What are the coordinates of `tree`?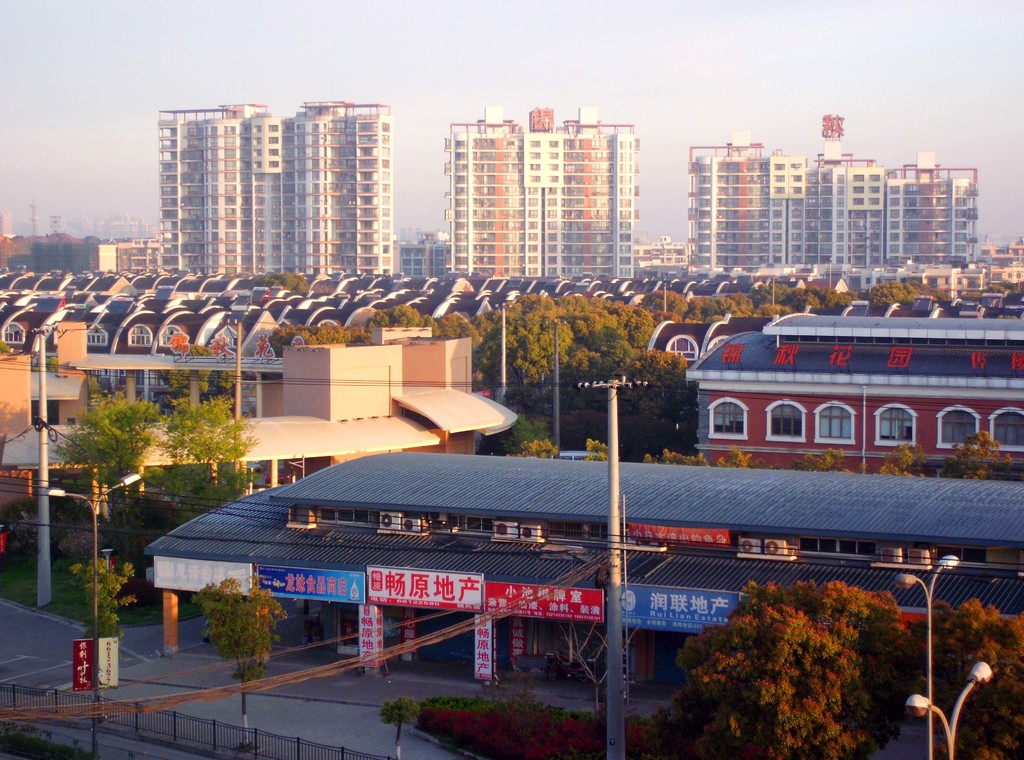
select_region(509, 437, 562, 460).
